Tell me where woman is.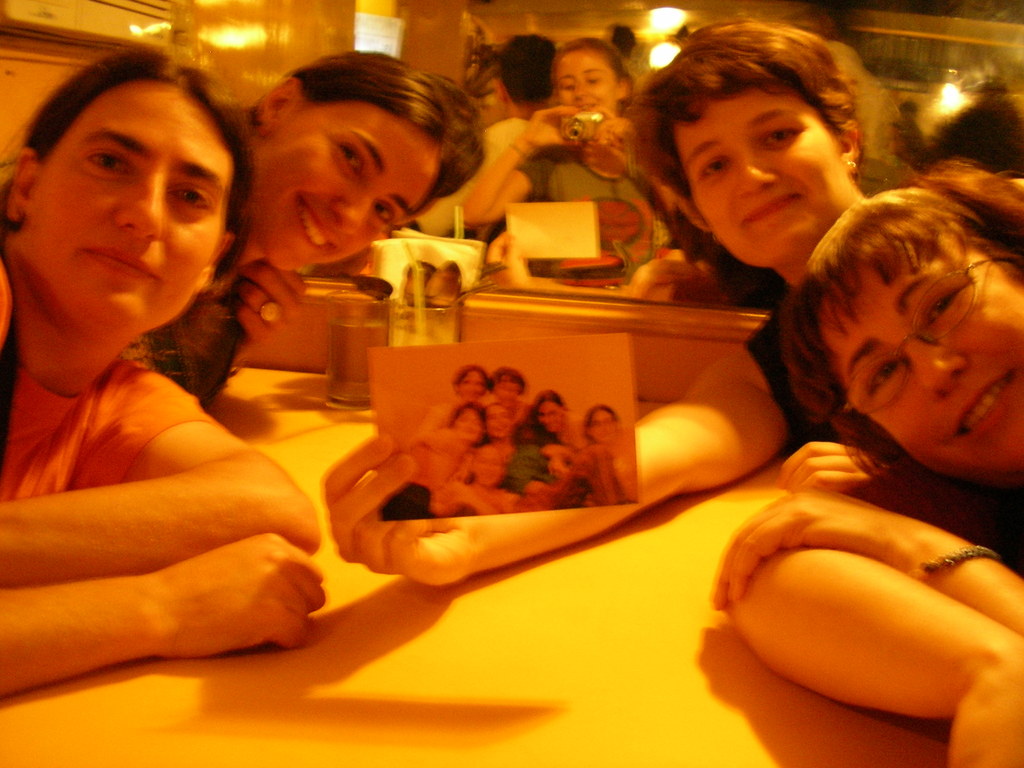
woman is at <bbox>0, 45, 330, 691</bbox>.
